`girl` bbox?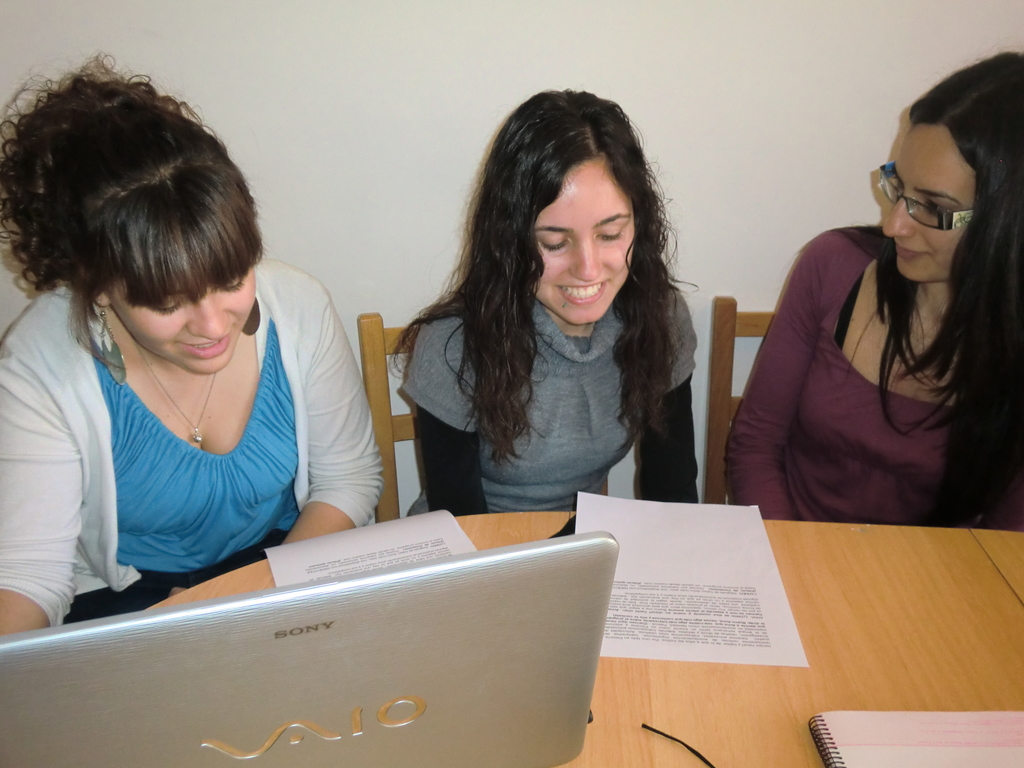
Rect(726, 52, 1023, 534)
